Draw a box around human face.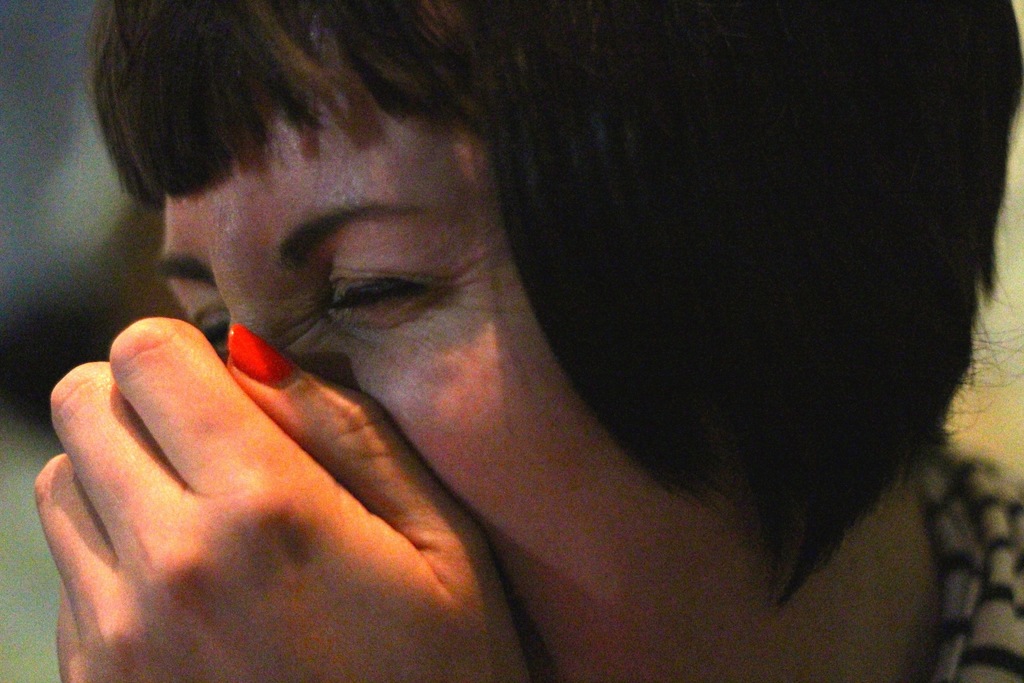
x1=160 y1=98 x2=735 y2=672.
